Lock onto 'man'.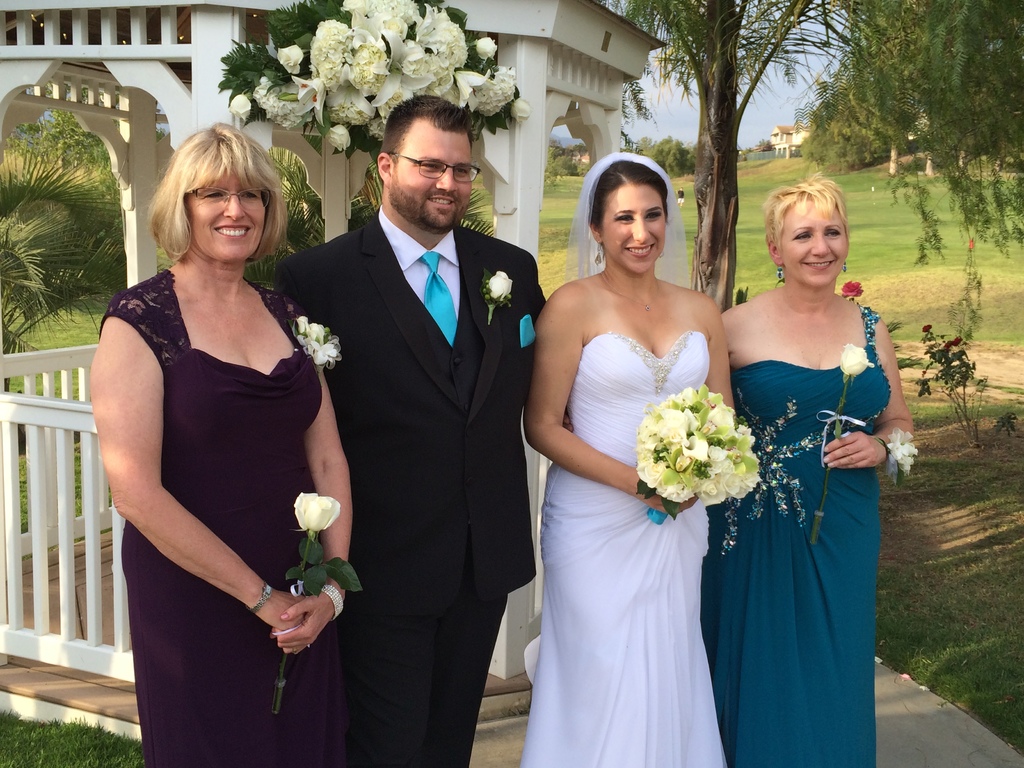
Locked: l=284, t=42, r=531, b=767.
